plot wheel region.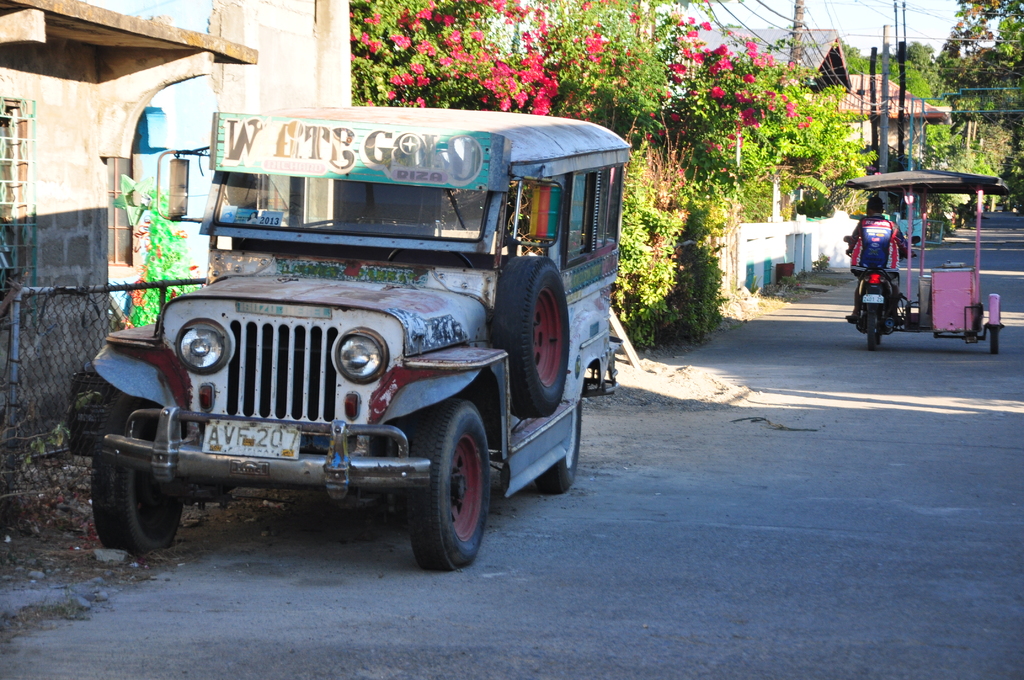
Plotted at 495, 256, 572, 417.
